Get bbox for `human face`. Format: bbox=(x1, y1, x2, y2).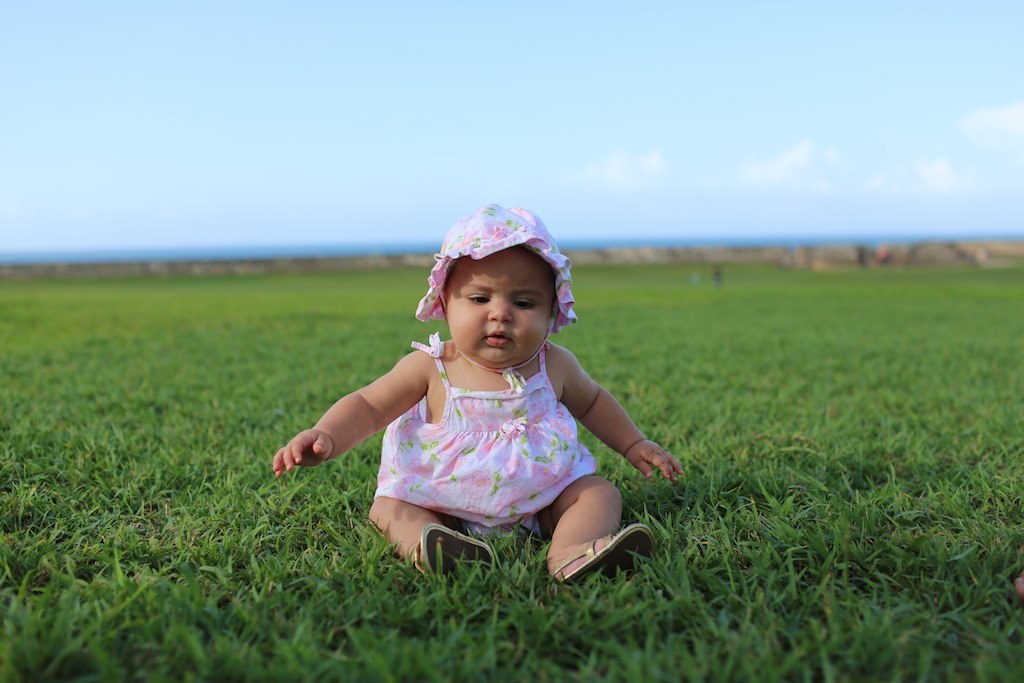
bbox=(448, 248, 547, 368).
